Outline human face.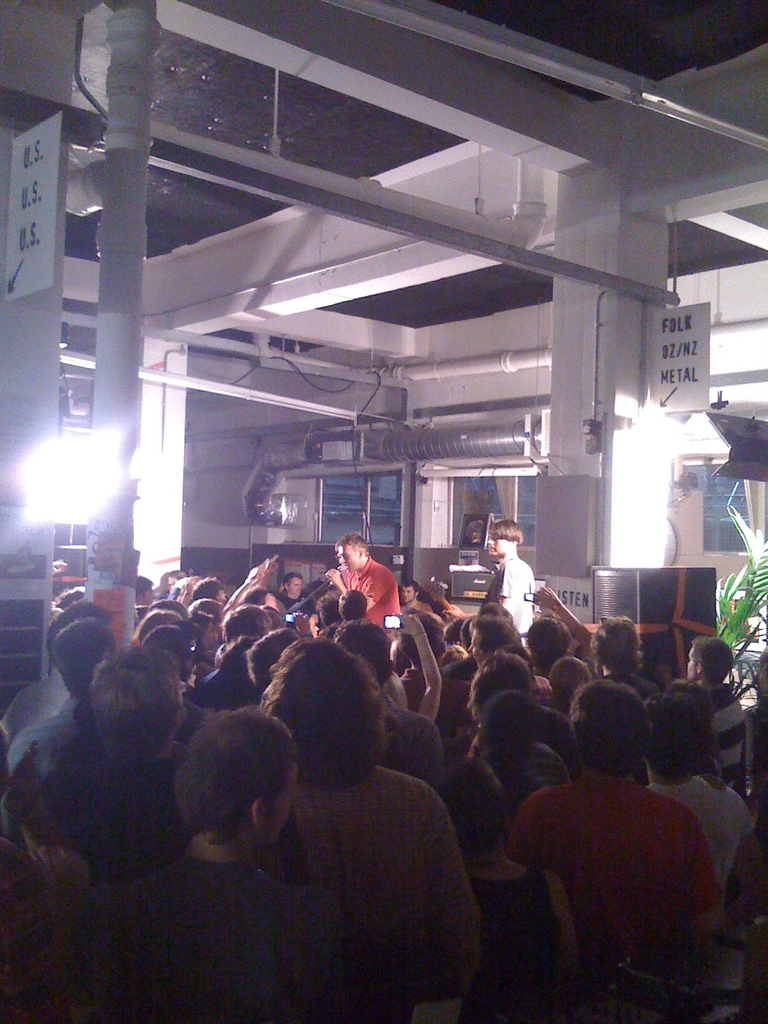
Outline: select_region(291, 581, 303, 595).
